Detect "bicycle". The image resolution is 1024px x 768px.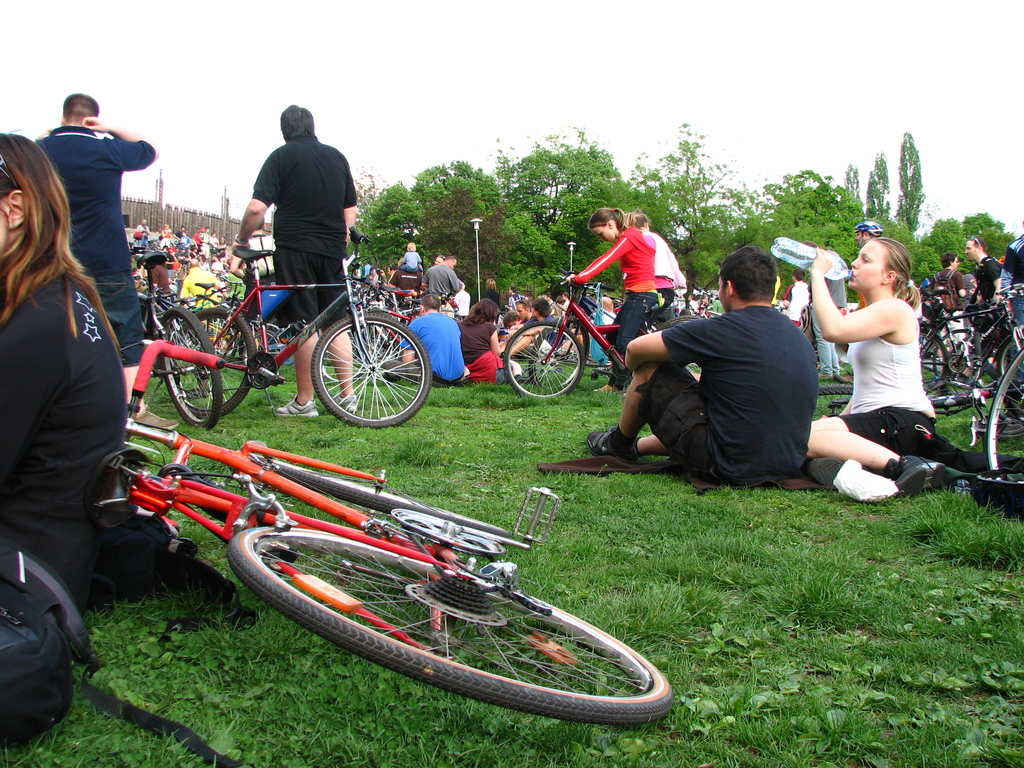
crop(365, 280, 428, 345).
